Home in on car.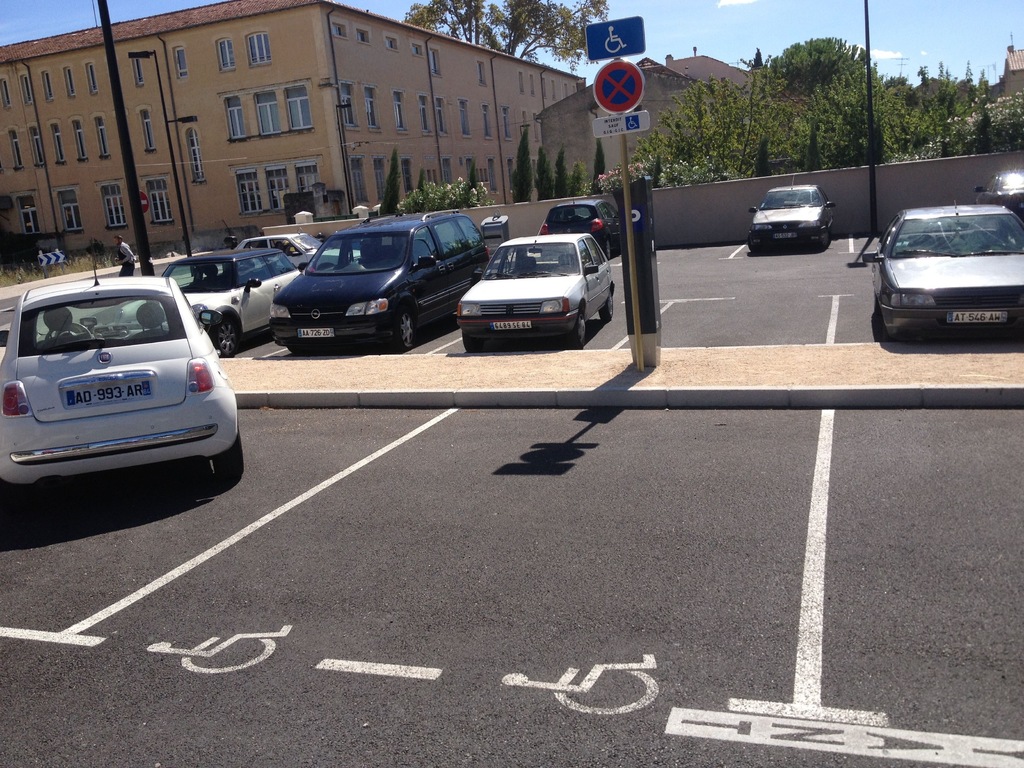
Homed in at bbox(452, 216, 617, 346).
